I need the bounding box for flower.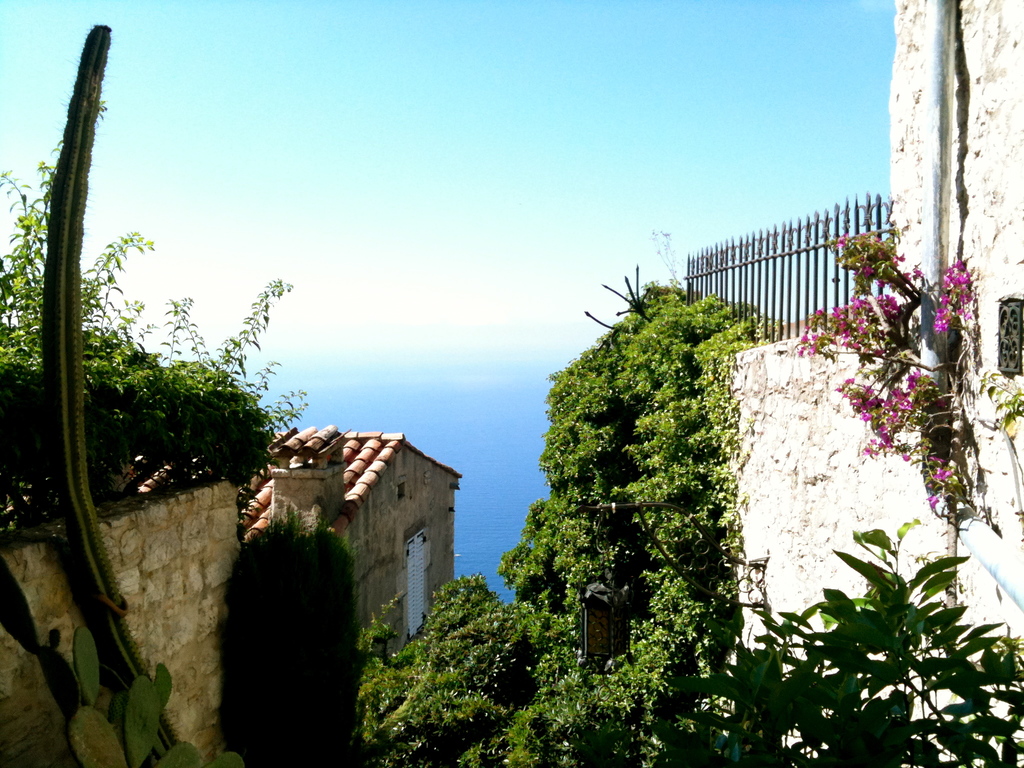
Here it is: [left=932, top=453, right=954, bottom=500].
